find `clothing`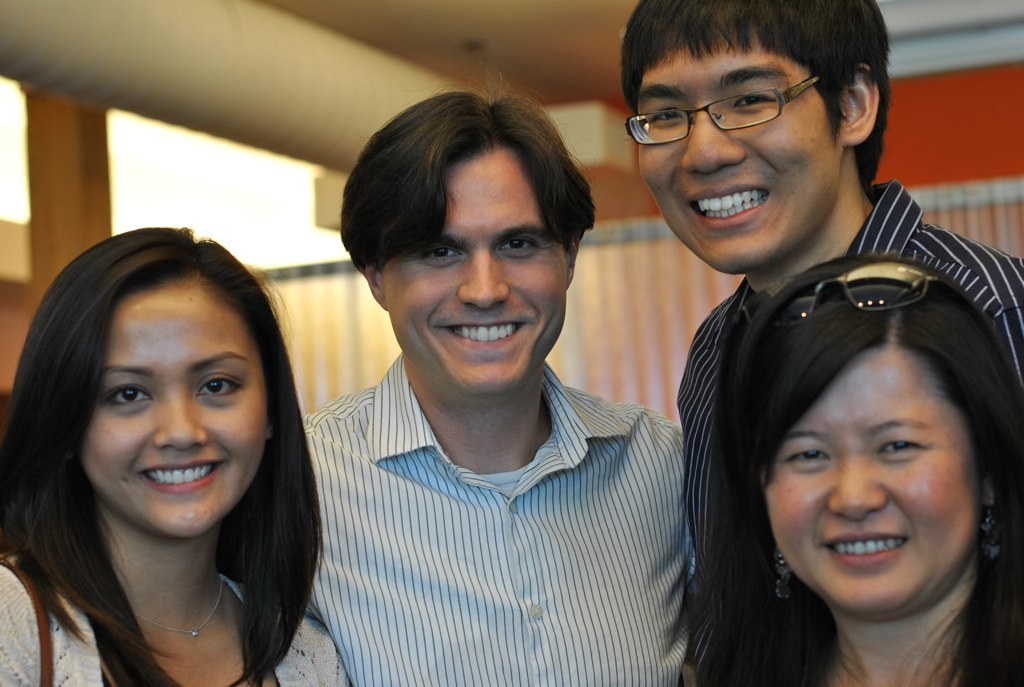
x1=275 y1=326 x2=696 y2=681
